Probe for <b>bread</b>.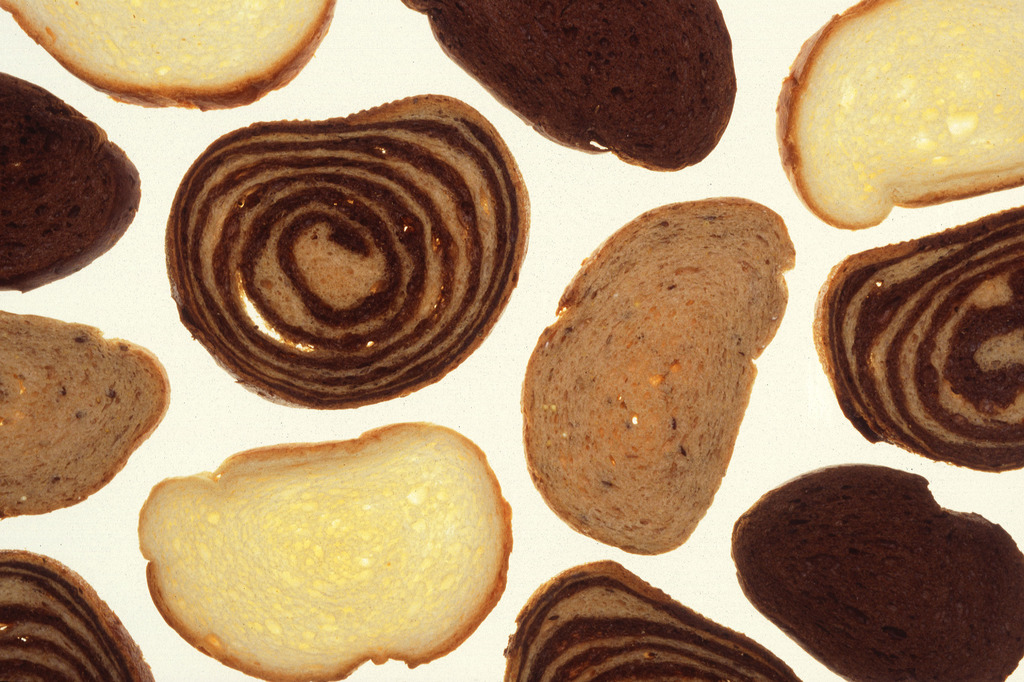
Probe result: box(399, 0, 740, 172).
